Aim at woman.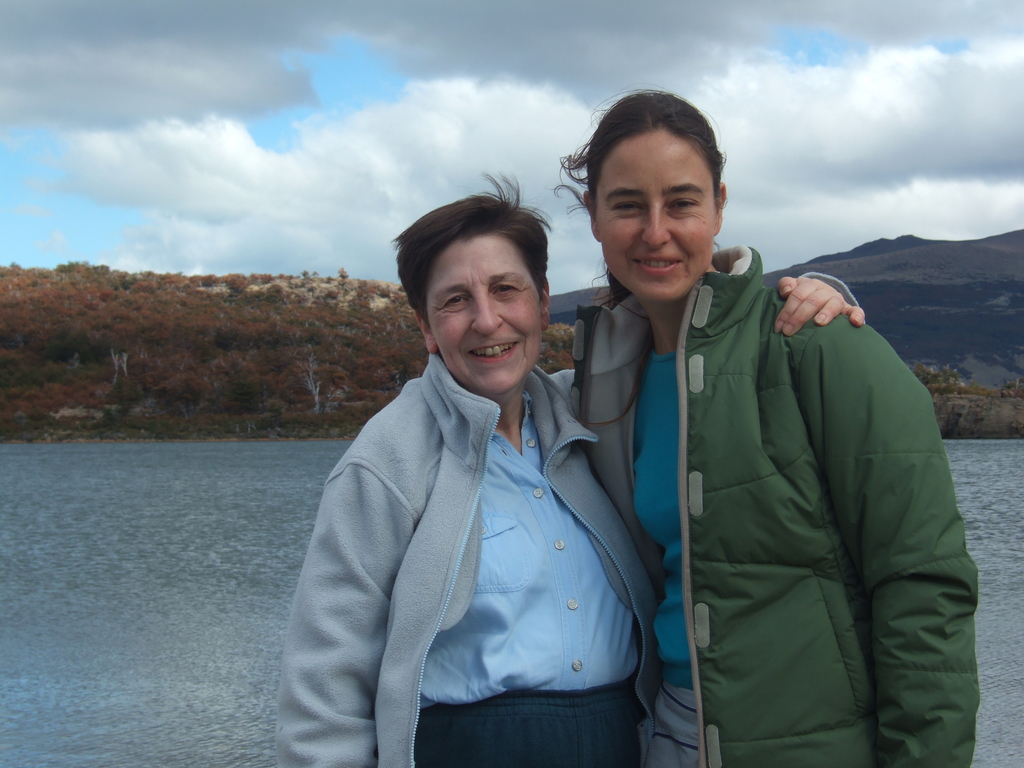
Aimed at BBox(551, 88, 982, 767).
